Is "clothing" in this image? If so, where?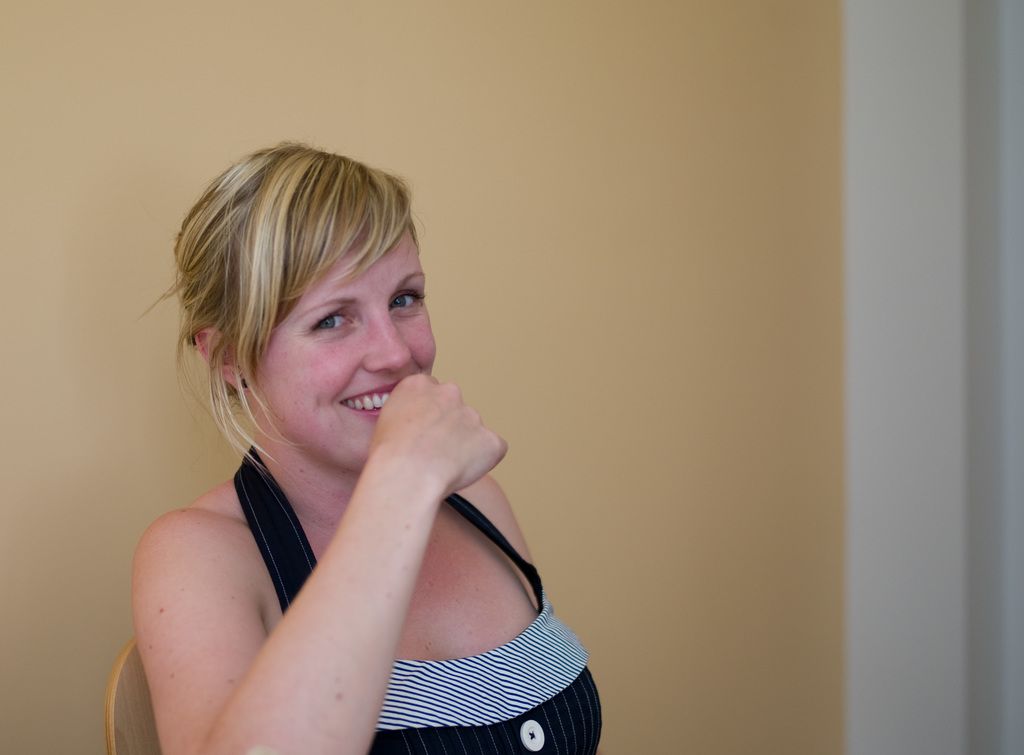
Yes, at pyautogui.locateOnScreen(125, 380, 559, 740).
